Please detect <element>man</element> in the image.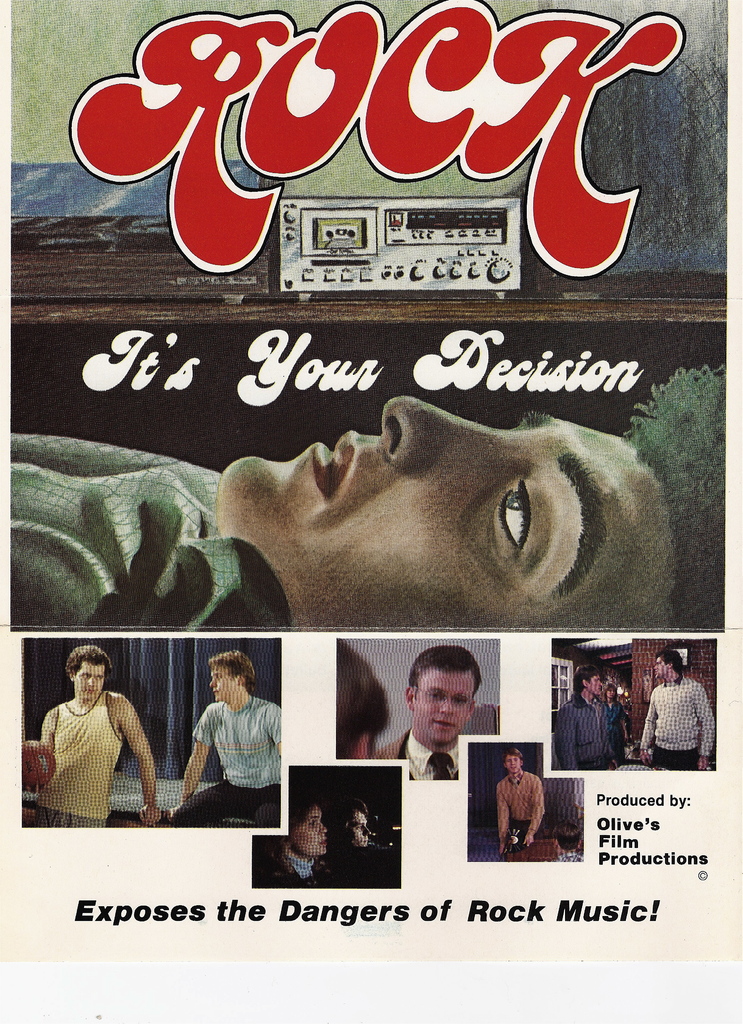
{"left": 551, "top": 664, "right": 619, "bottom": 772}.
